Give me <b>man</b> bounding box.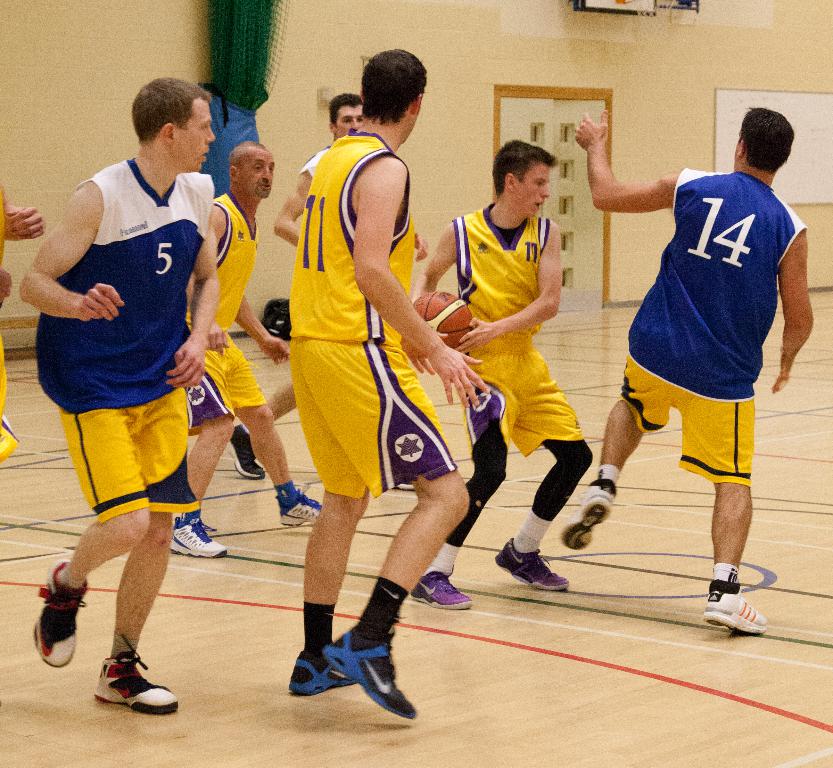
{"left": 224, "top": 89, "right": 356, "bottom": 483}.
